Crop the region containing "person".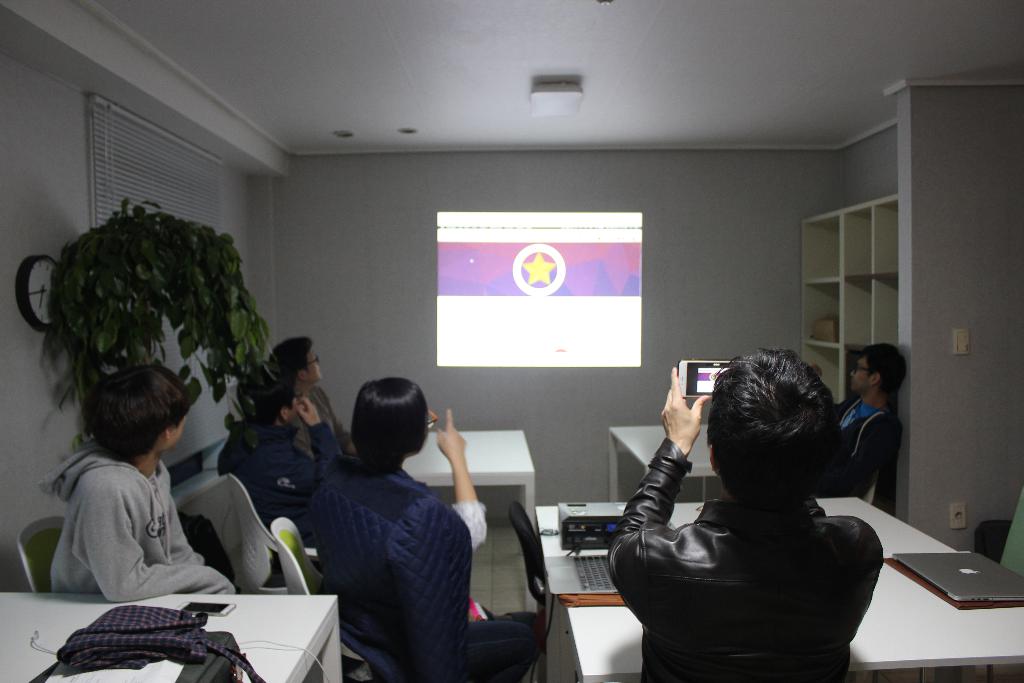
Crop region: 808,341,906,490.
